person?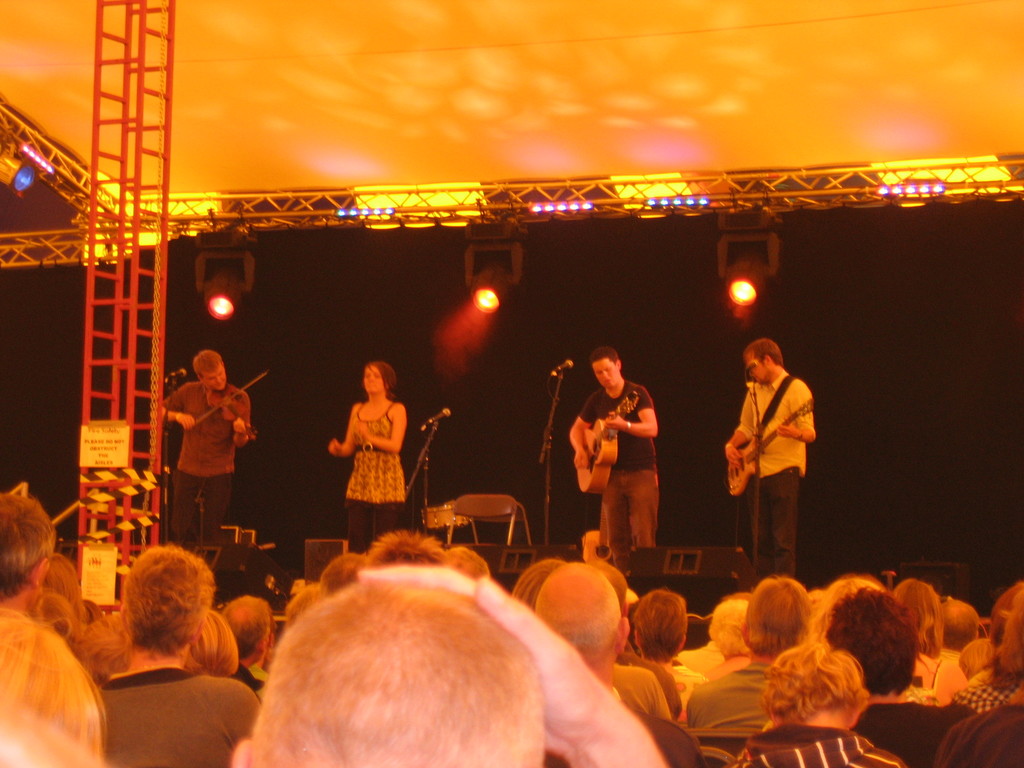
<region>567, 351, 658, 563</region>
